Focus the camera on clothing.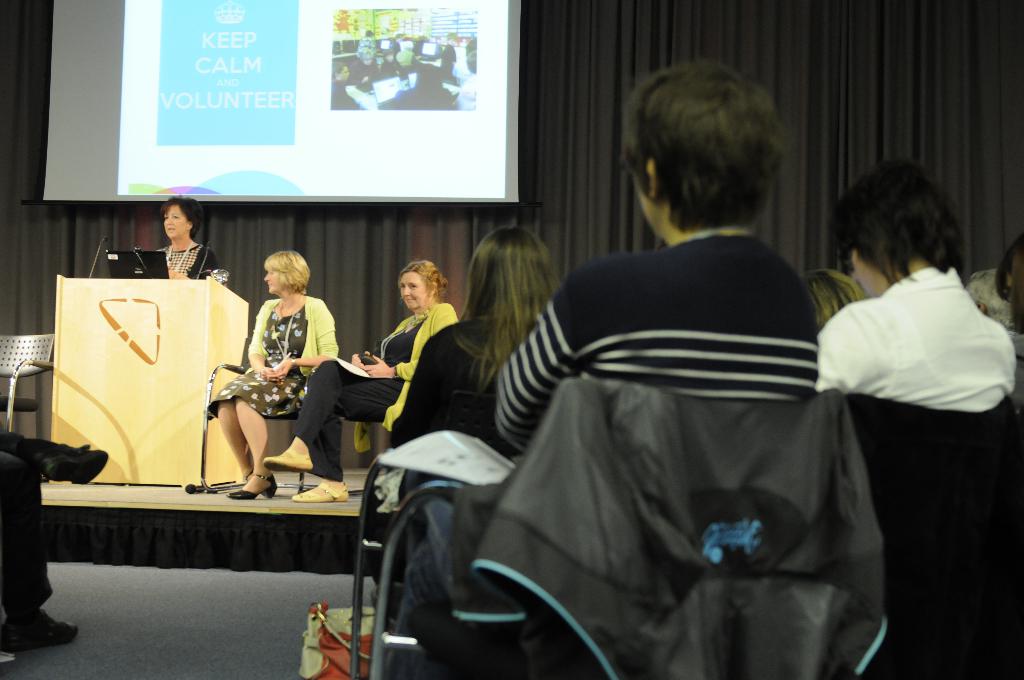
Focus region: rect(394, 321, 514, 460).
